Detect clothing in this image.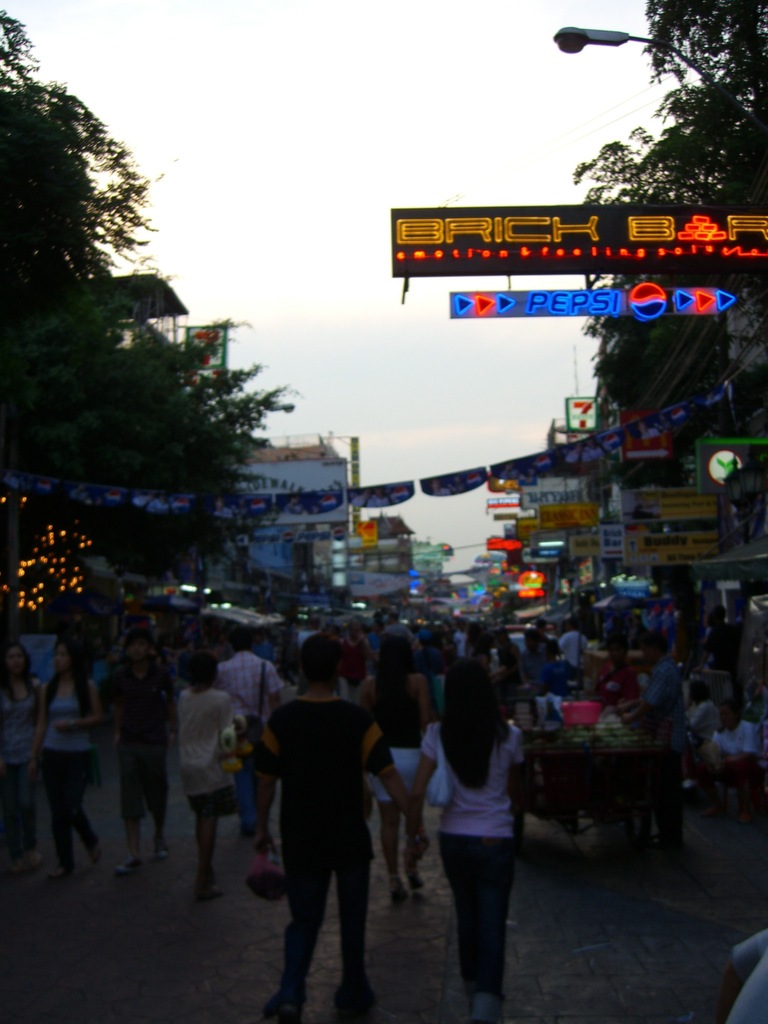
Detection: (left=418, top=695, right=541, bottom=969).
